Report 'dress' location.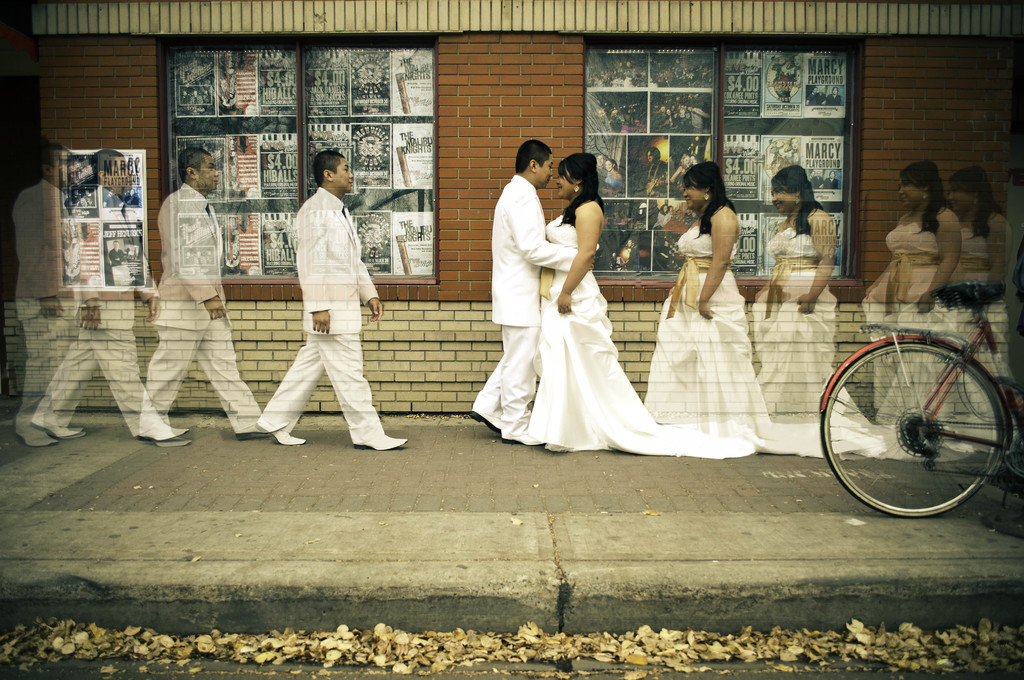
Report: (859,206,995,458).
